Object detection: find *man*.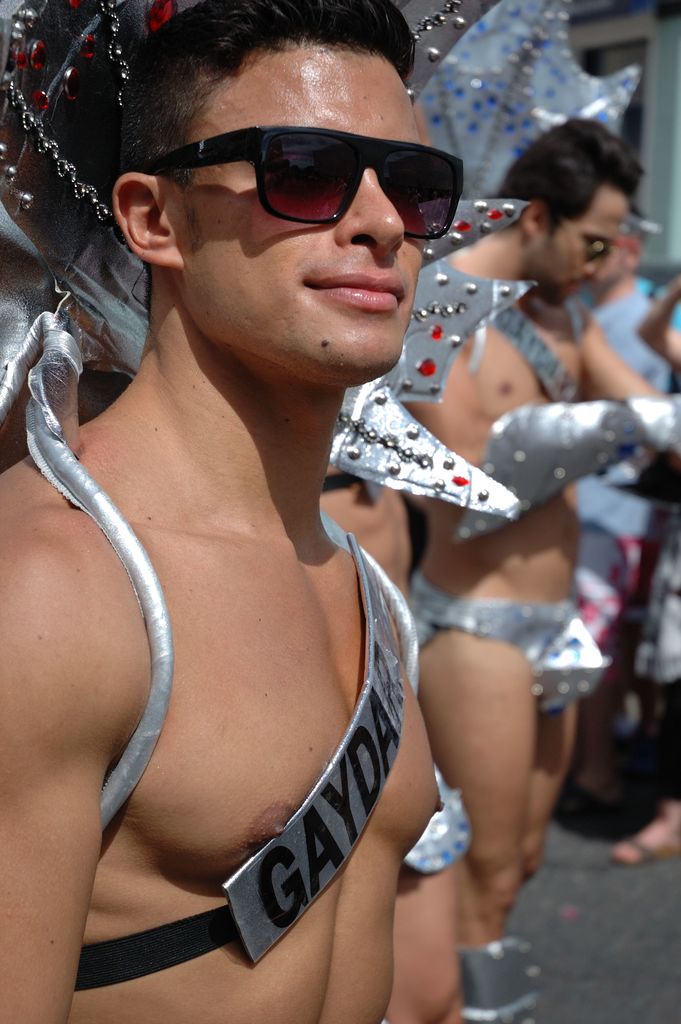
detection(0, 0, 452, 1023).
